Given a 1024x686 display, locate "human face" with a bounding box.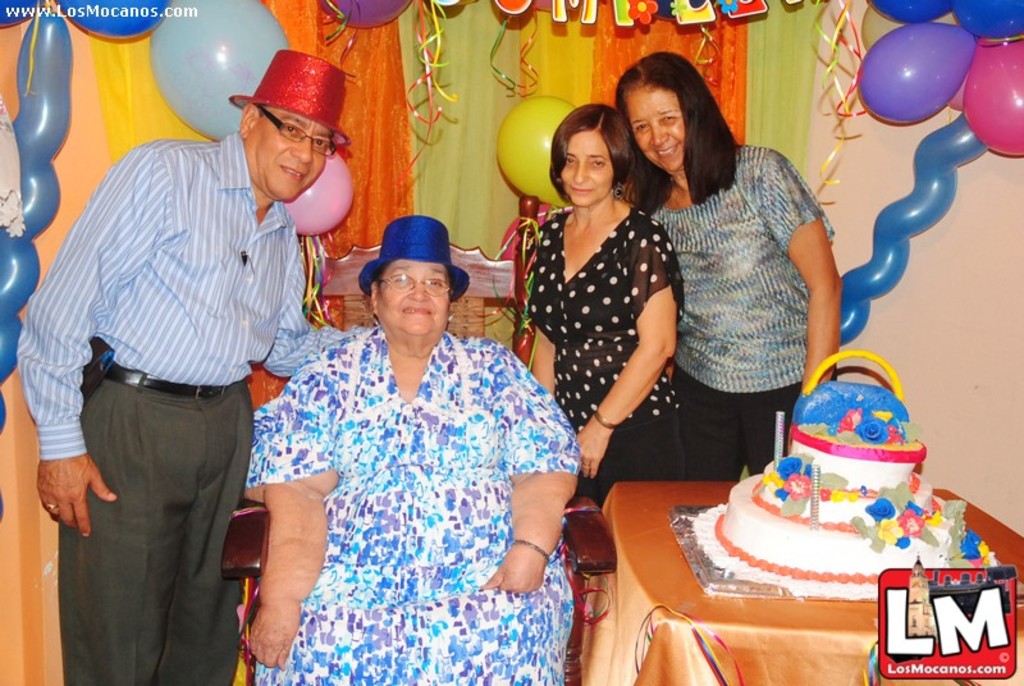
Located: 625 92 689 174.
